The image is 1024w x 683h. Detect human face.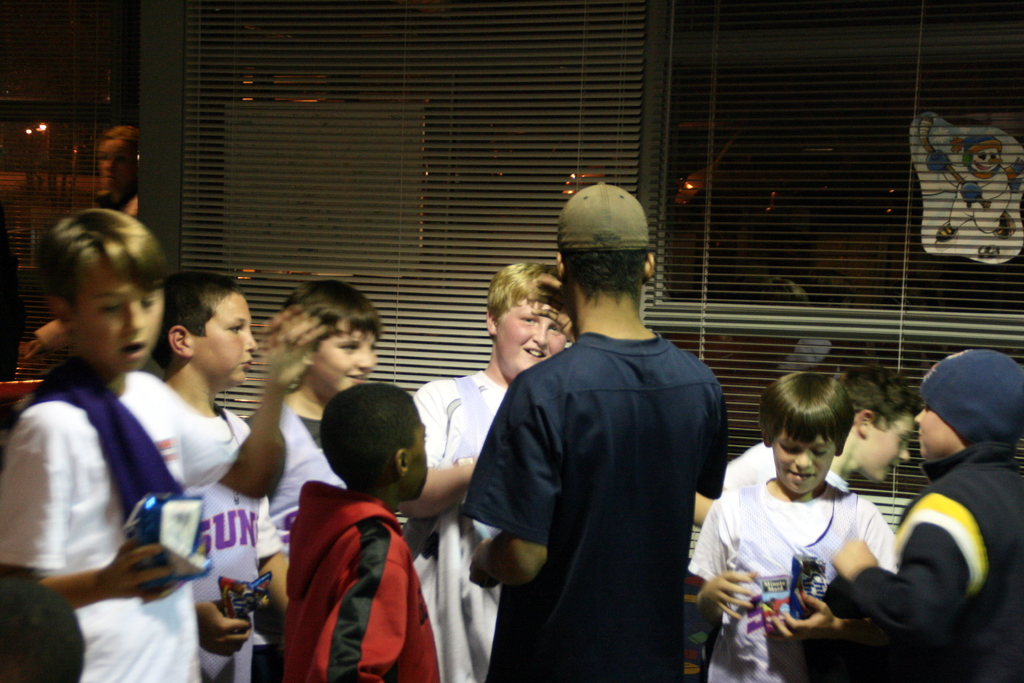
Detection: x1=102, y1=134, x2=141, y2=194.
